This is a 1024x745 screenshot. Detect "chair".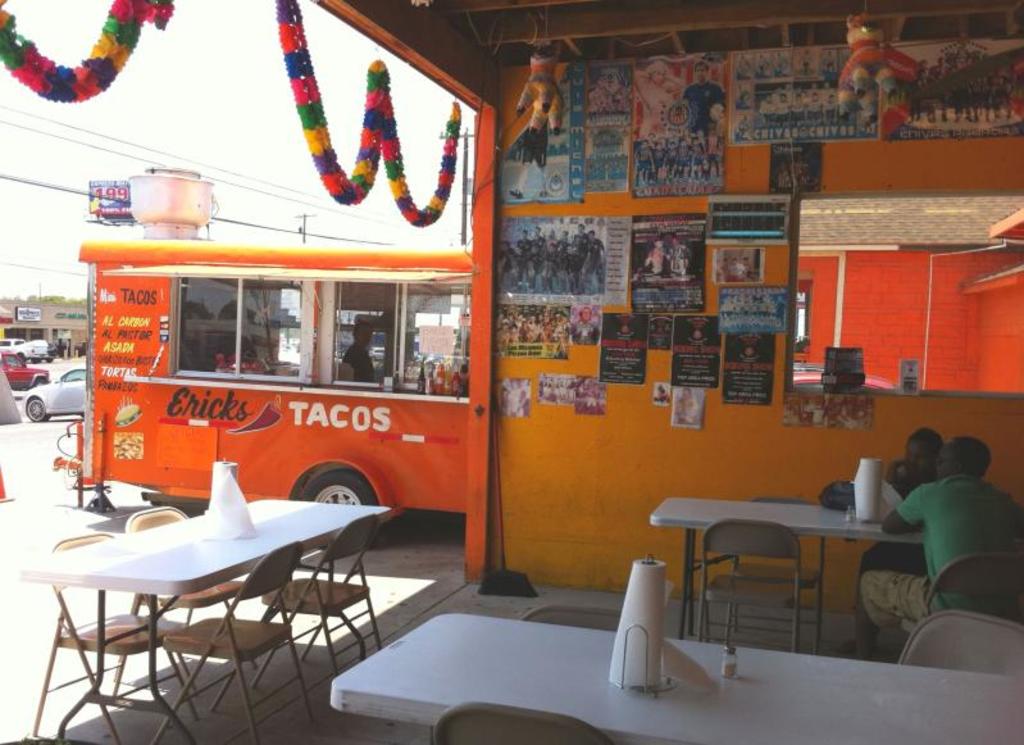
(29, 530, 199, 744).
